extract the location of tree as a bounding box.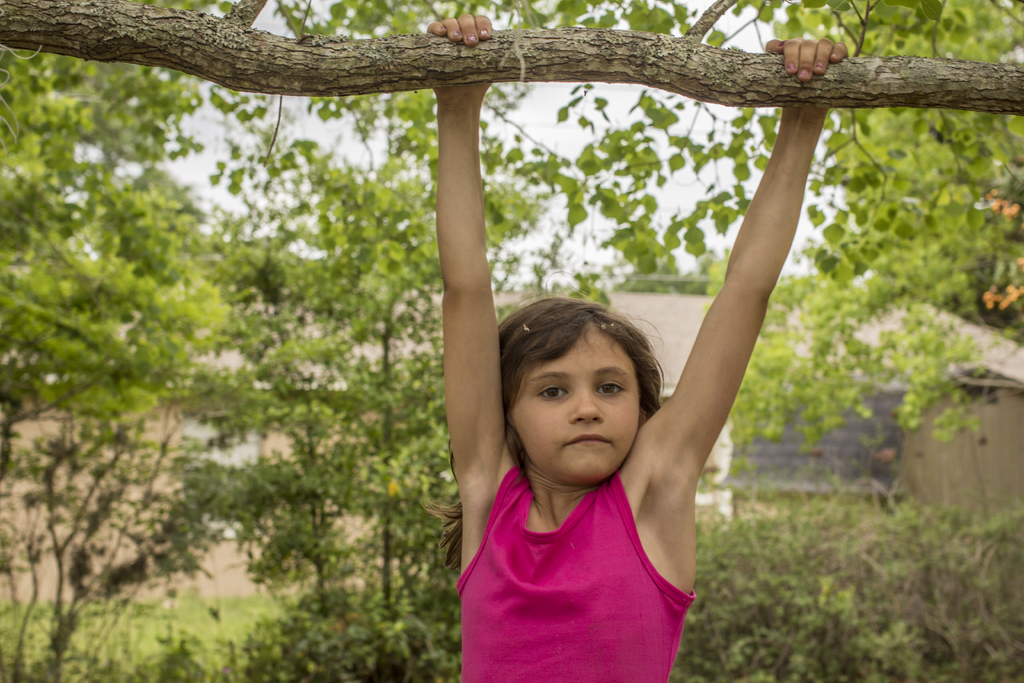
(left=4, top=94, right=369, bottom=626).
